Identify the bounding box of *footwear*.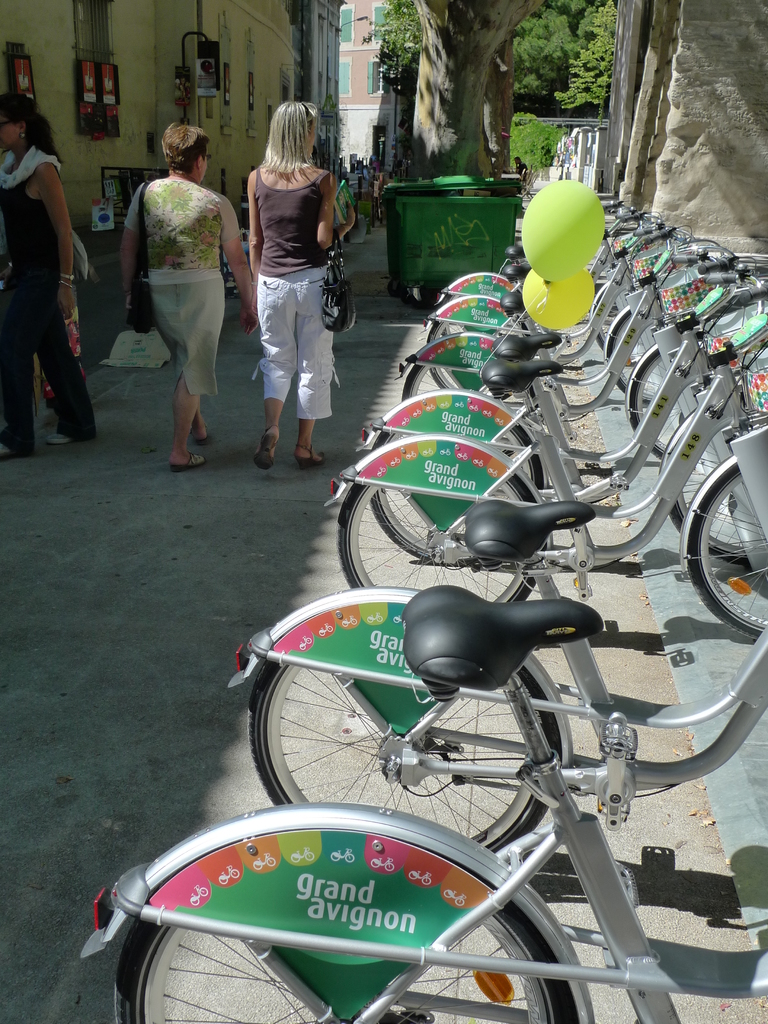
[left=0, top=442, right=16, bottom=459].
